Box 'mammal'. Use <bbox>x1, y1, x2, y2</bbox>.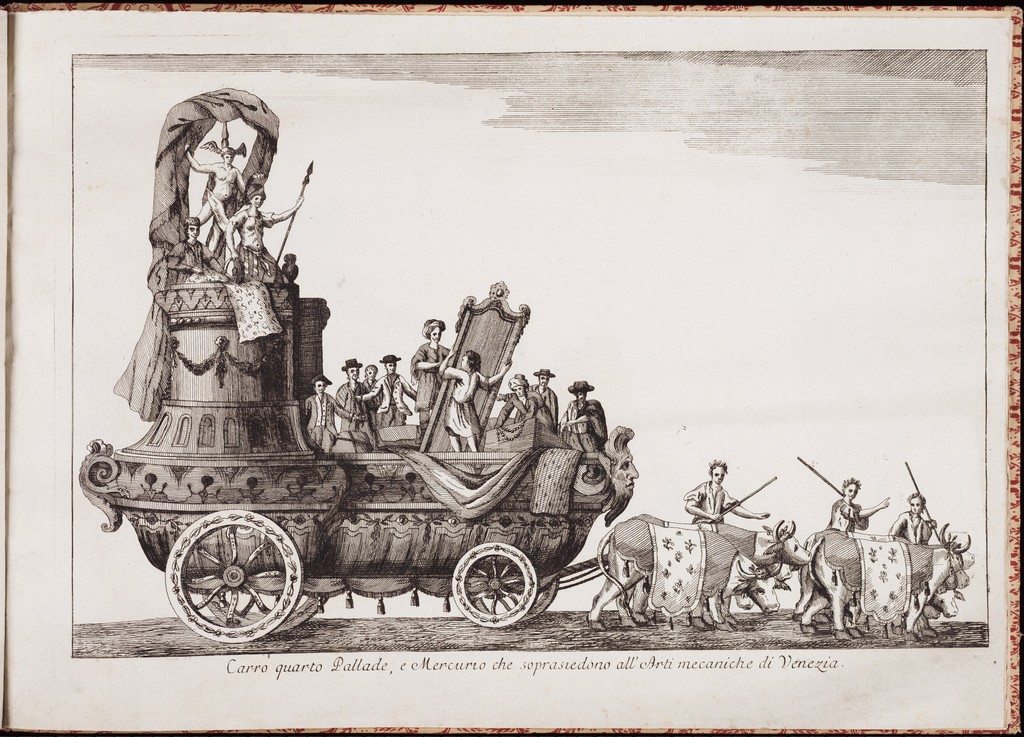
<bbox>189, 148, 249, 245</bbox>.
